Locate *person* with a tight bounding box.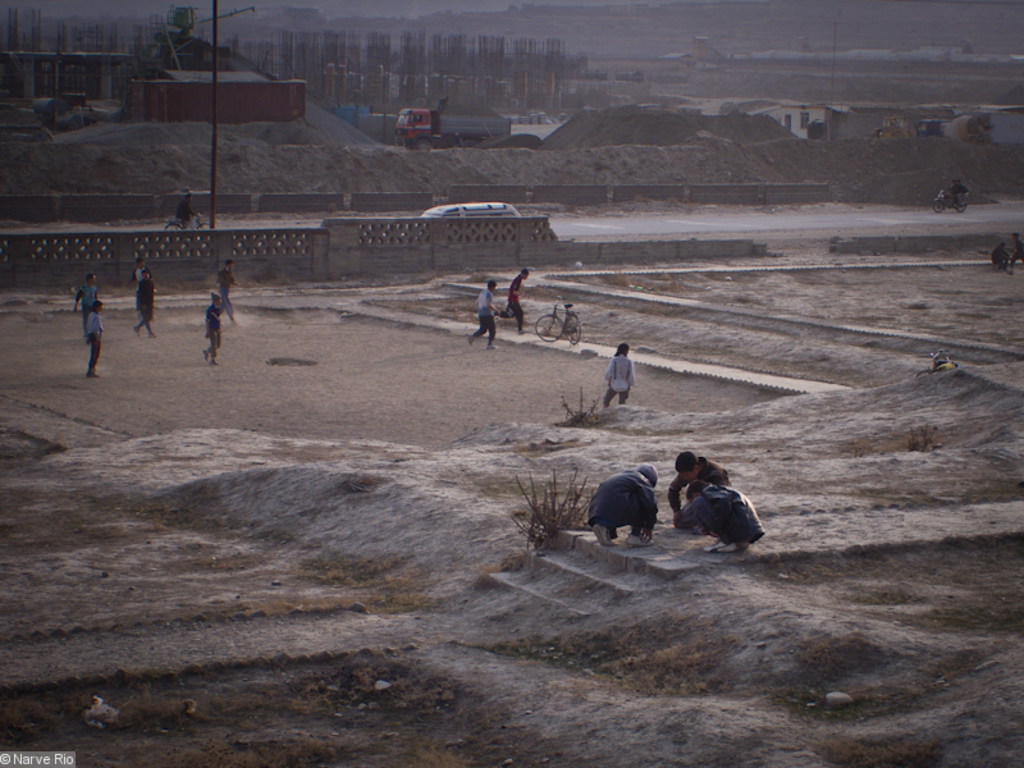
{"x1": 589, "y1": 463, "x2": 659, "y2": 549}.
